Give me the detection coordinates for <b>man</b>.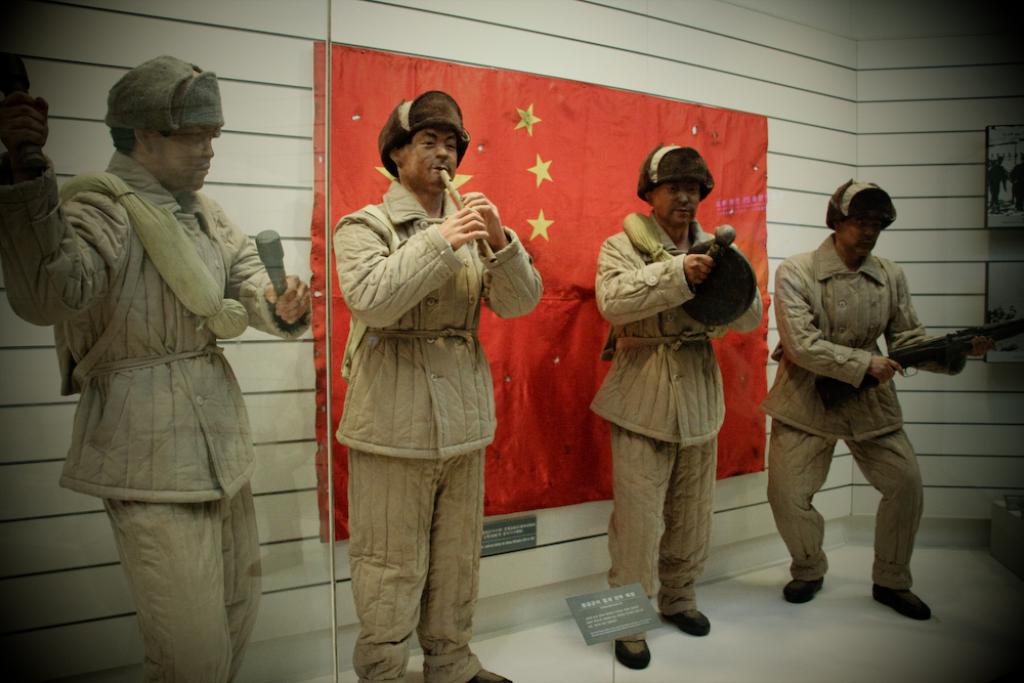
l=325, t=91, r=541, b=682.
